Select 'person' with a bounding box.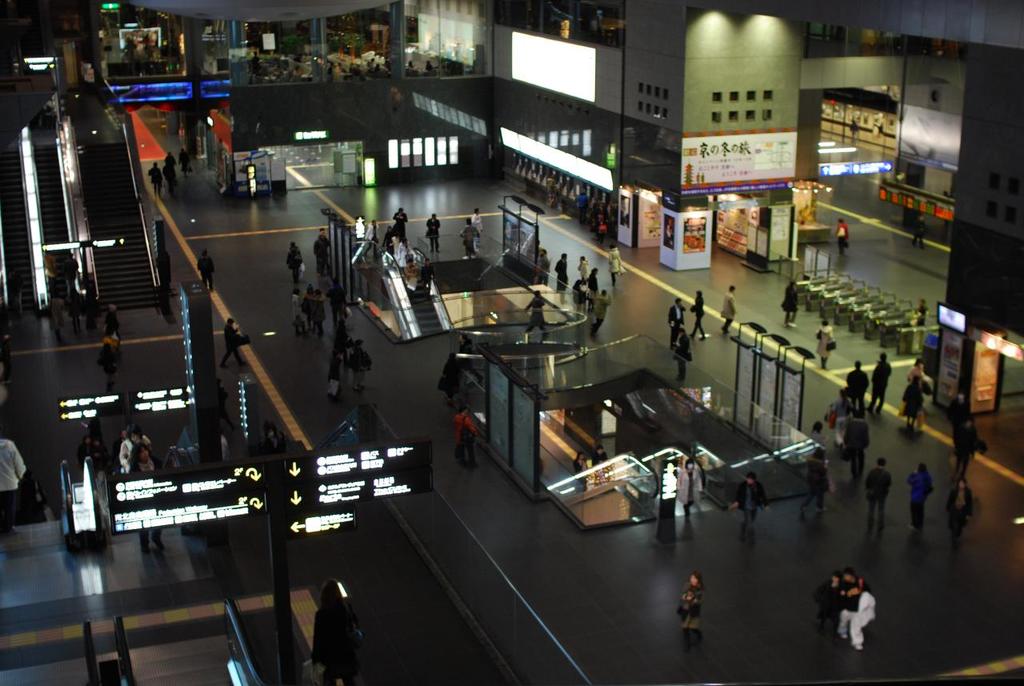
(left=782, top=282, right=796, bottom=328).
